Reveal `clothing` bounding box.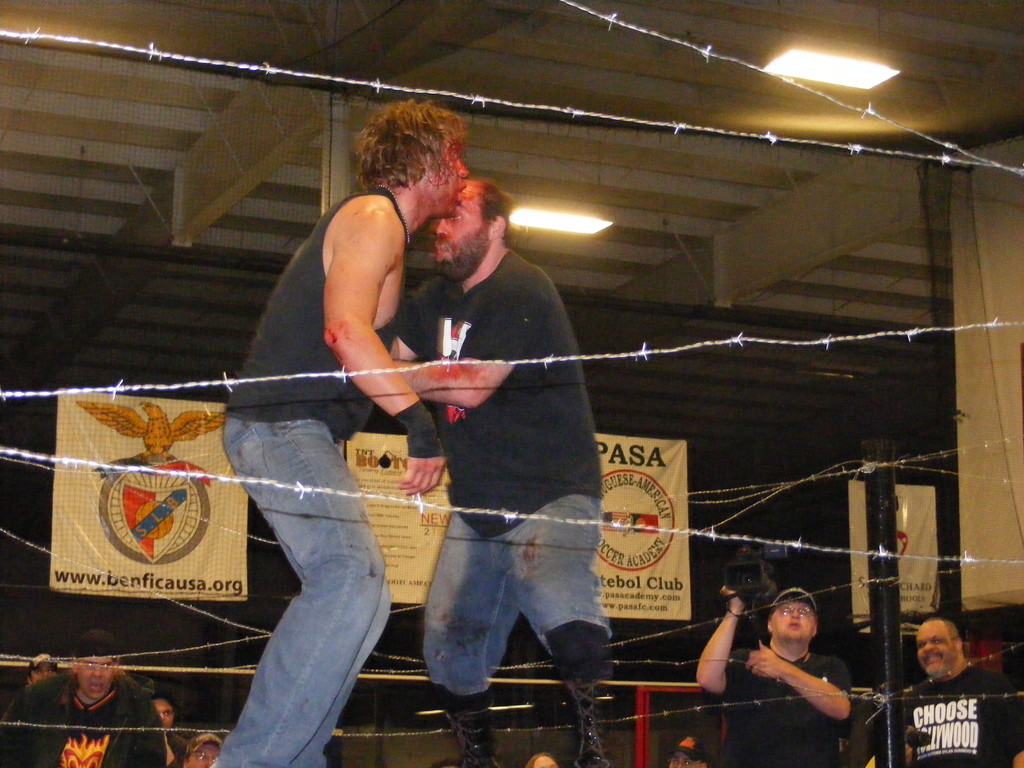
Revealed: left=367, top=154, right=596, bottom=695.
